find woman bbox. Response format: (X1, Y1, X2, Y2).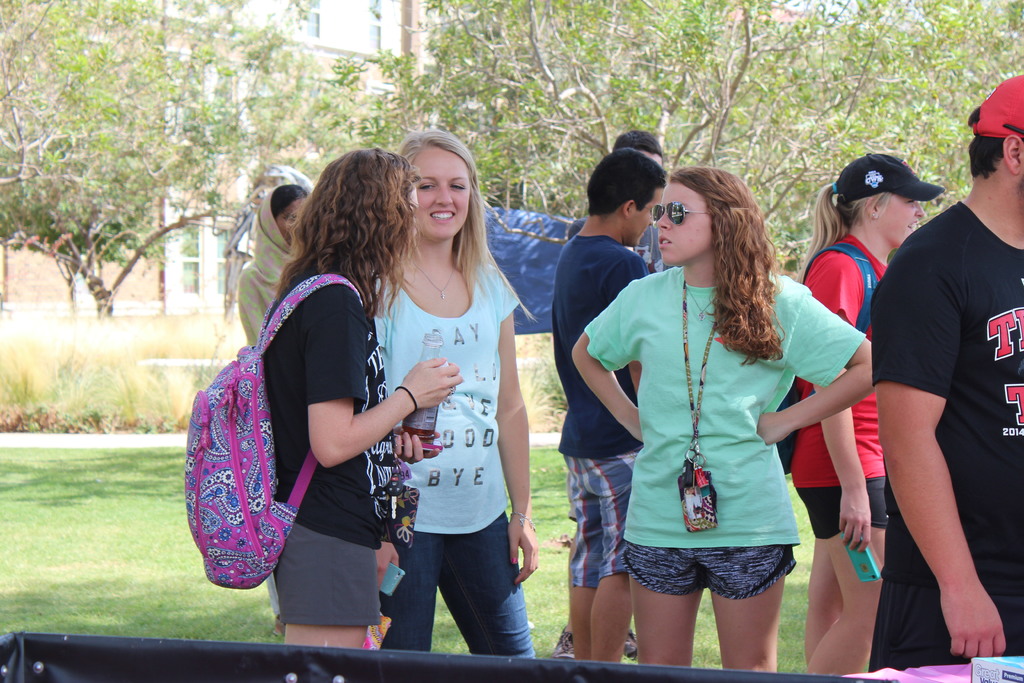
(570, 168, 874, 668).
